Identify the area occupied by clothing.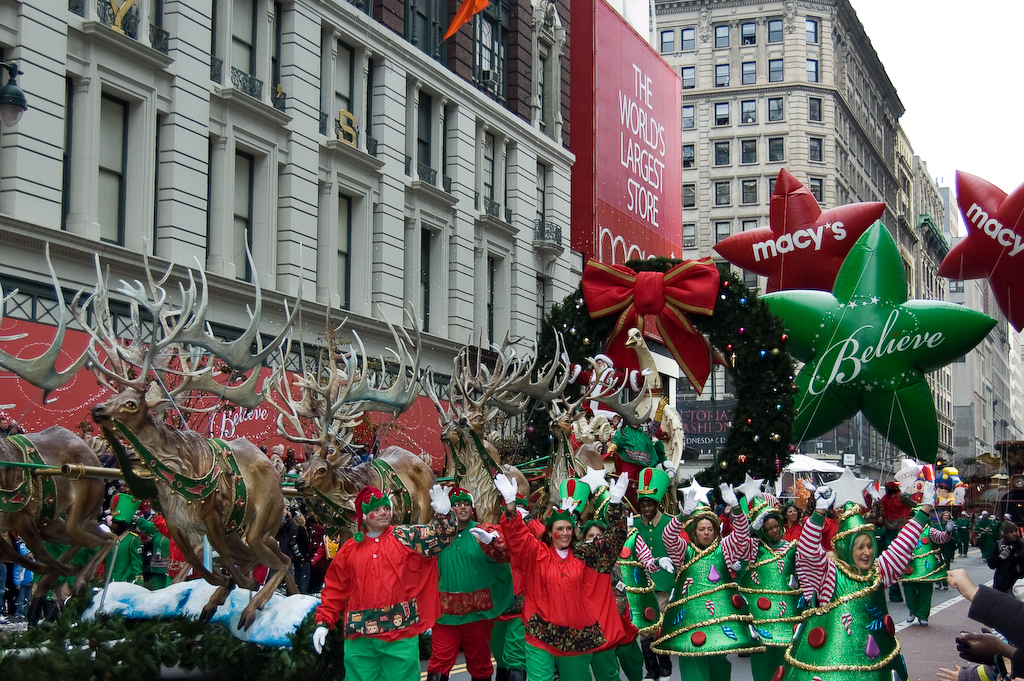
Area: 947,662,1011,678.
